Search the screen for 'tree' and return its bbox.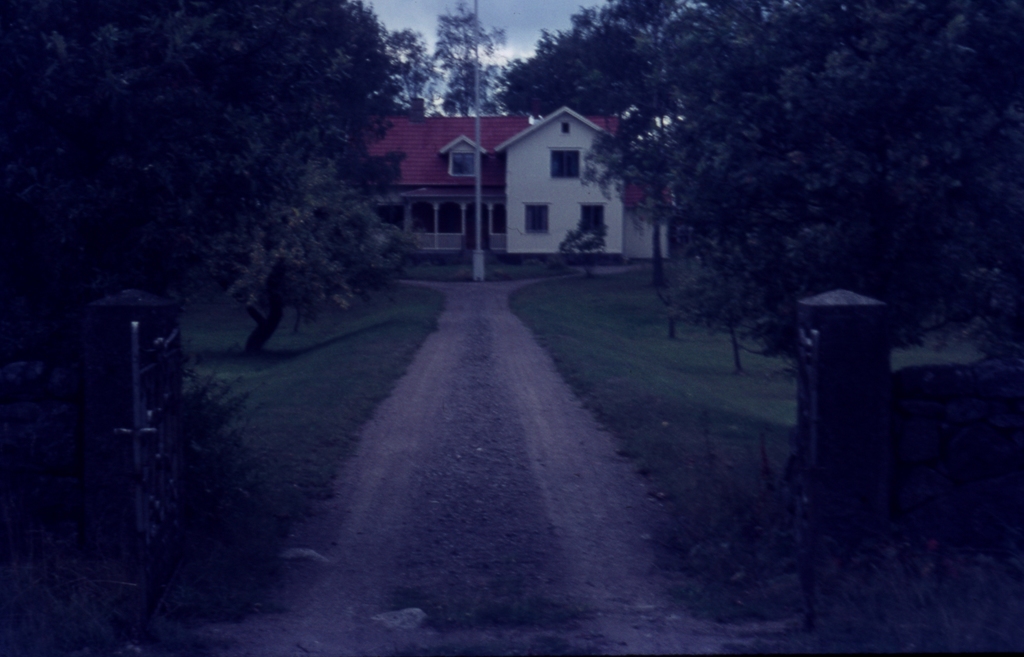
Found: box(417, 0, 510, 131).
